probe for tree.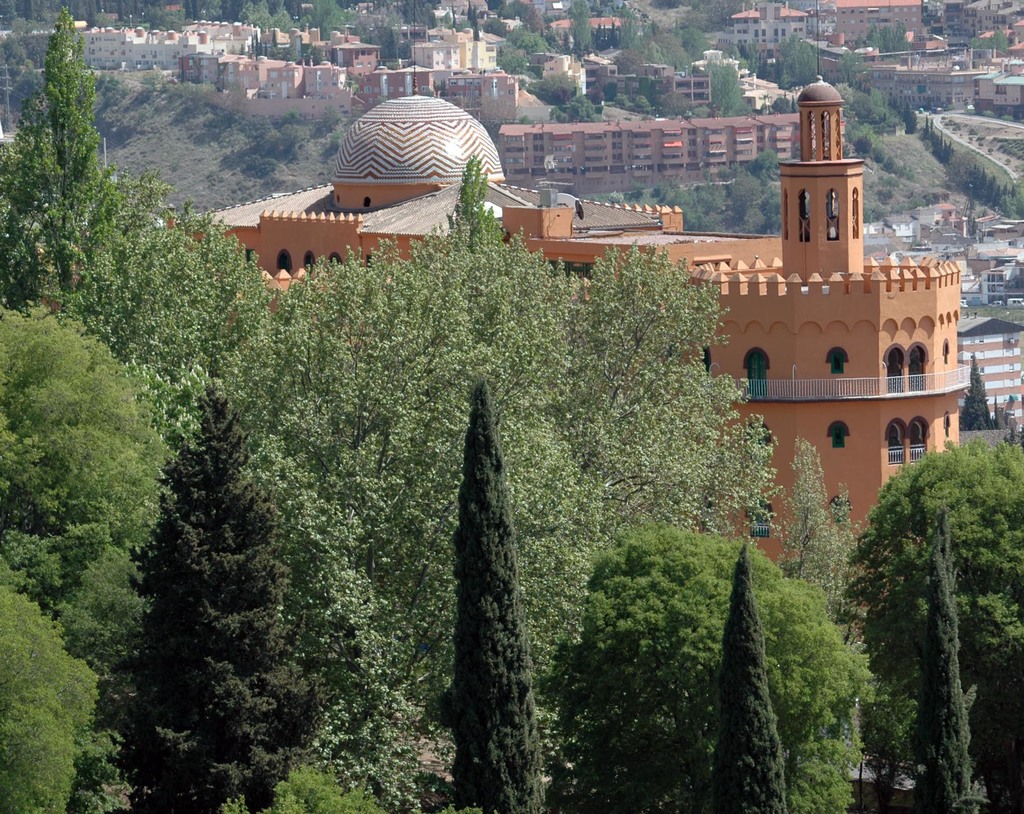
Probe result: detection(667, 183, 705, 230).
